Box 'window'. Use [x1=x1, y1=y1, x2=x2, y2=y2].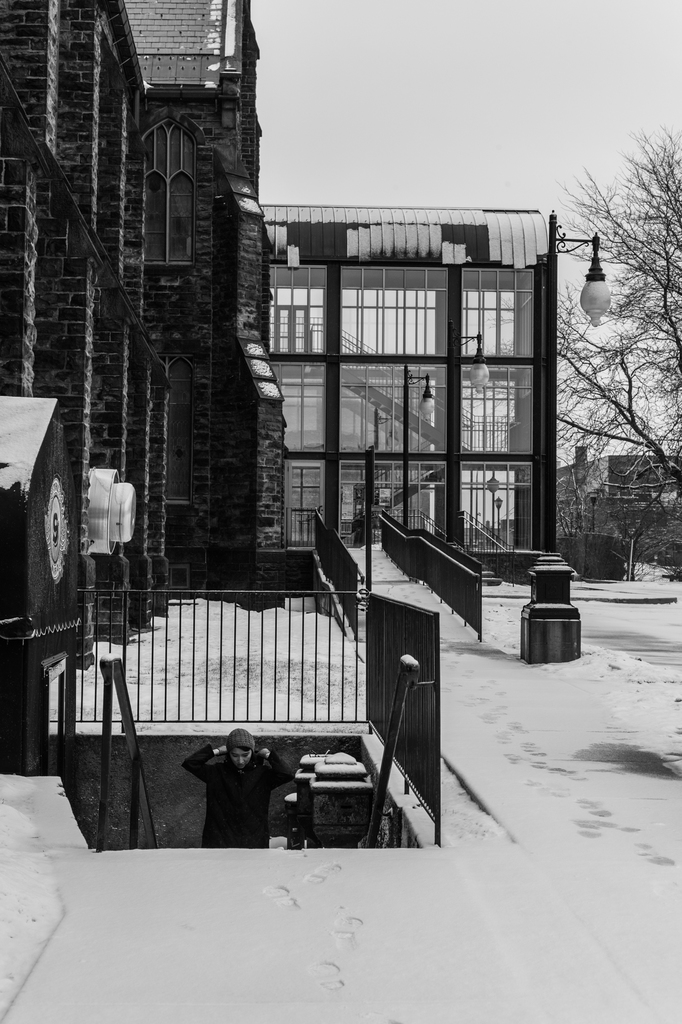
[x1=268, y1=263, x2=328, y2=352].
